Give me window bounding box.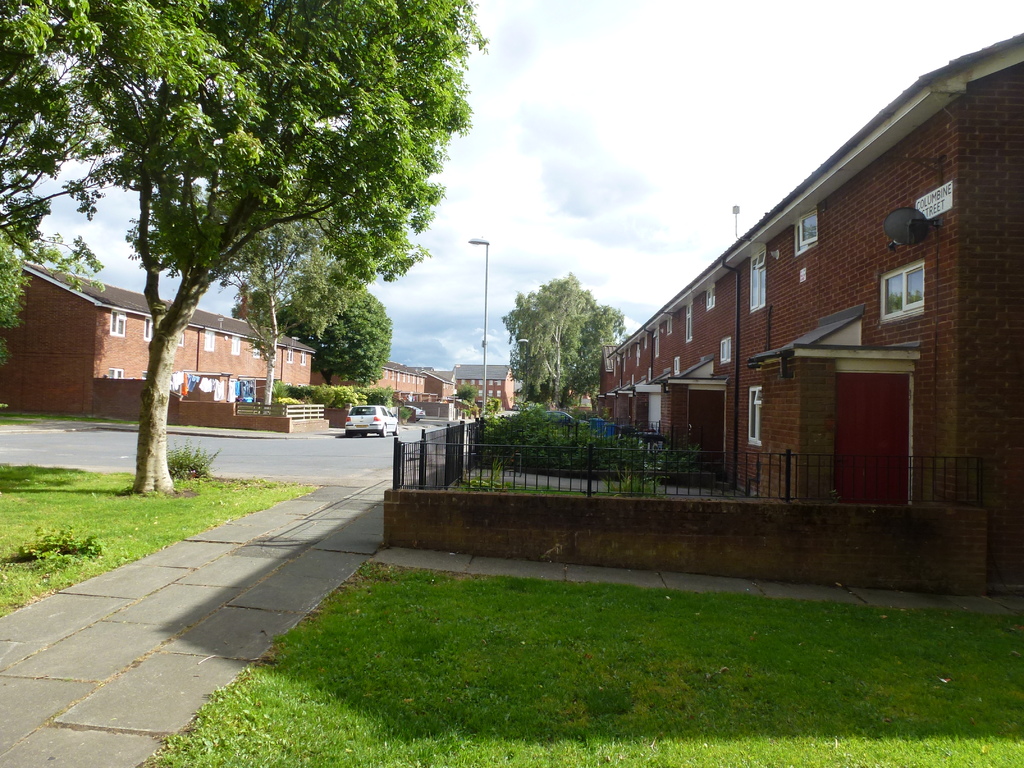
pyautogui.locateOnScreen(644, 333, 650, 348).
